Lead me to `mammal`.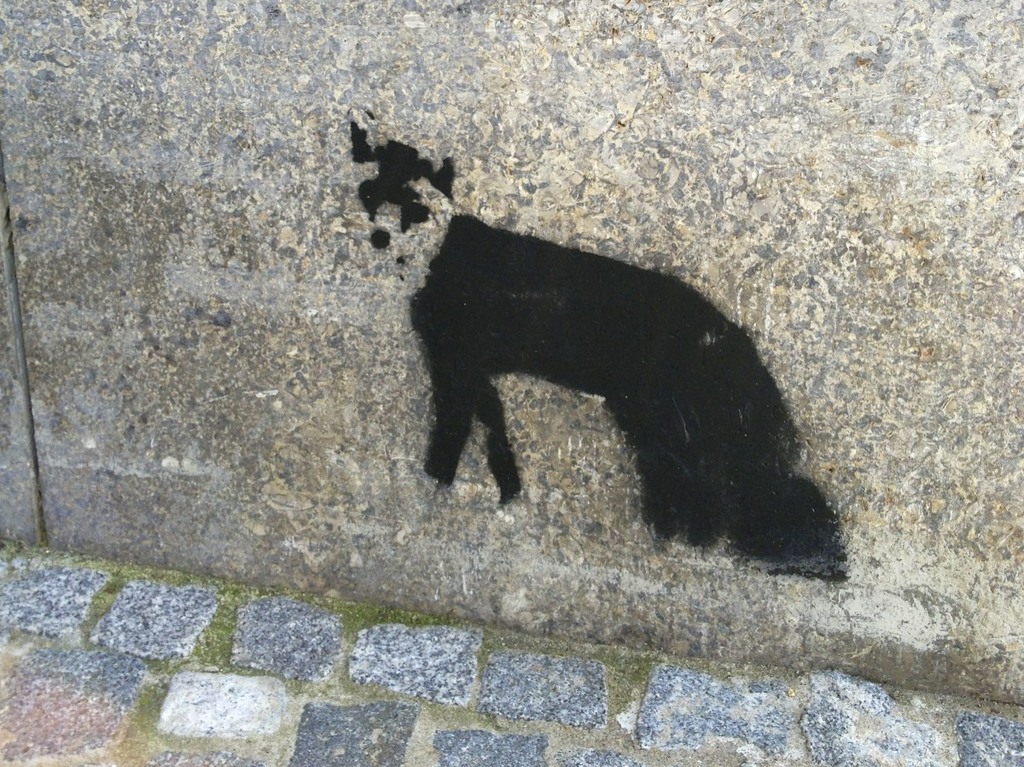
Lead to {"x1": 358, "y1": 146, "x2": 805, "y2": 511}.
